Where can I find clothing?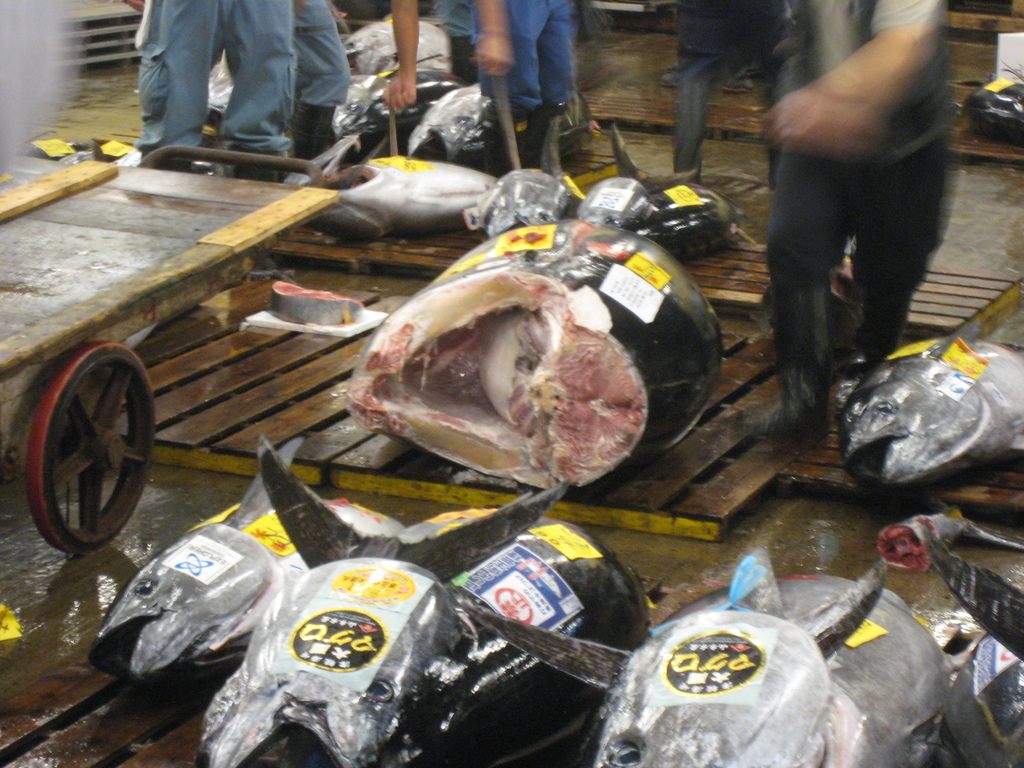
You can find it at 296,0,348,145.
